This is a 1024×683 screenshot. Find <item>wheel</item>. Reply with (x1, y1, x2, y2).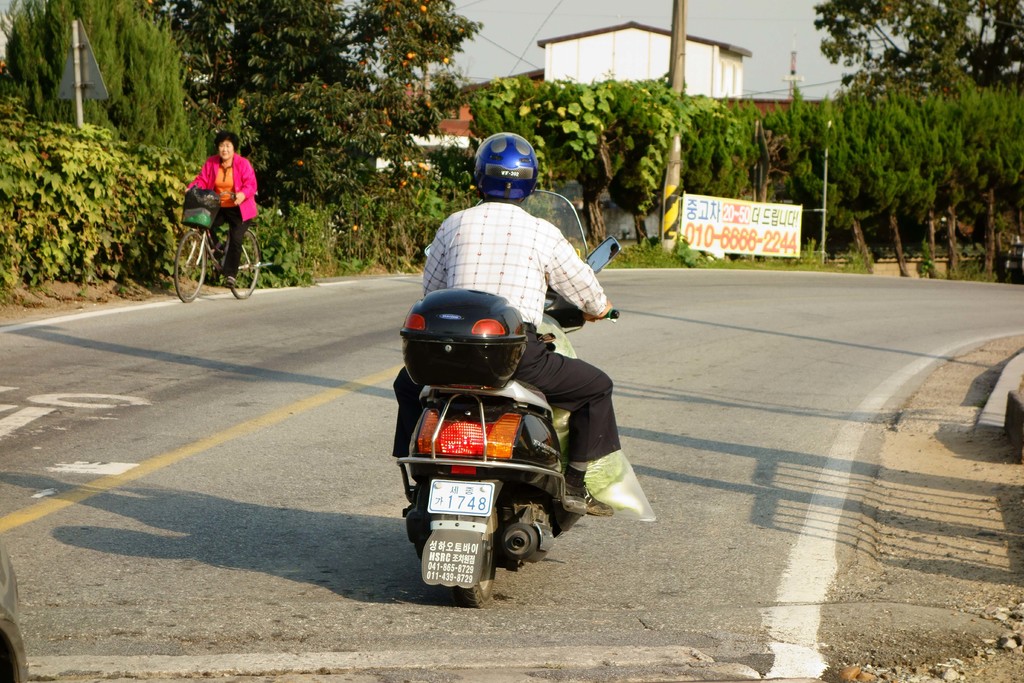
(171, 224, 213, 305).
